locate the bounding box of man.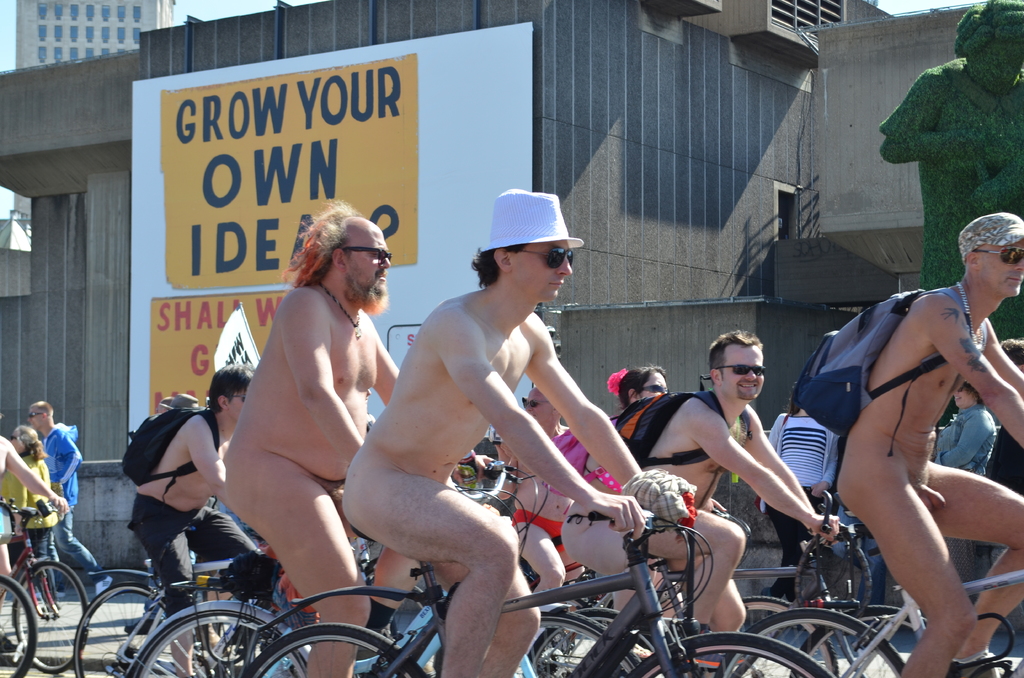
Bounding box: [504,381,584,612].
